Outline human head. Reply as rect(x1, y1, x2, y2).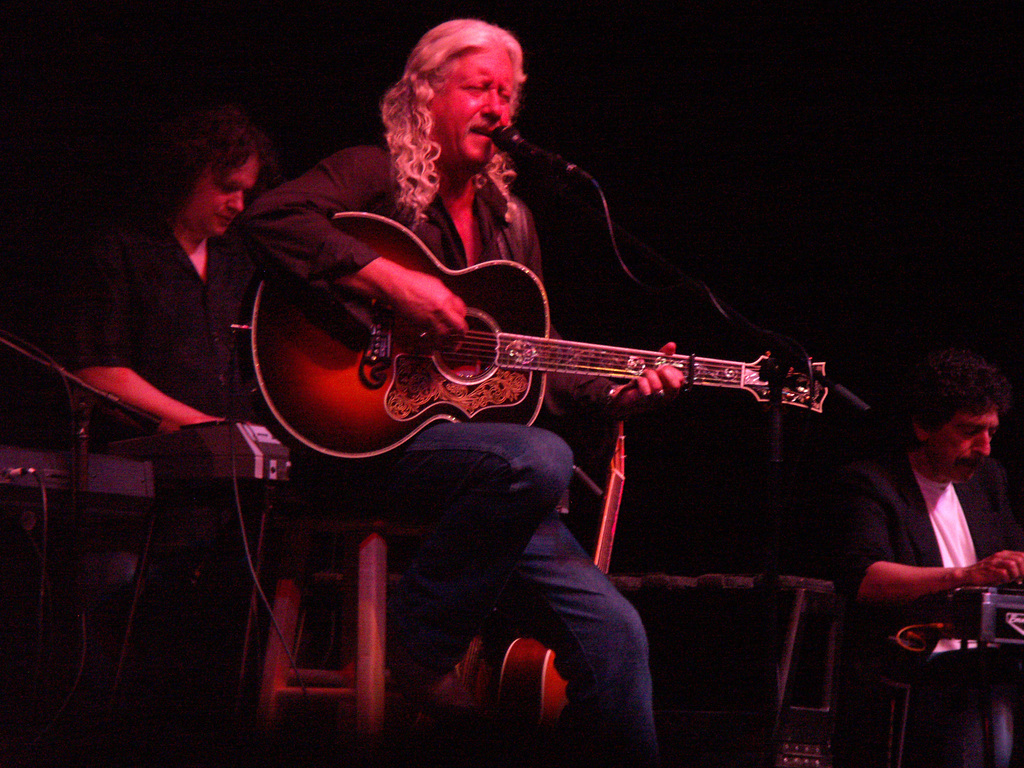
rect(904, 349, 1007, 486).
